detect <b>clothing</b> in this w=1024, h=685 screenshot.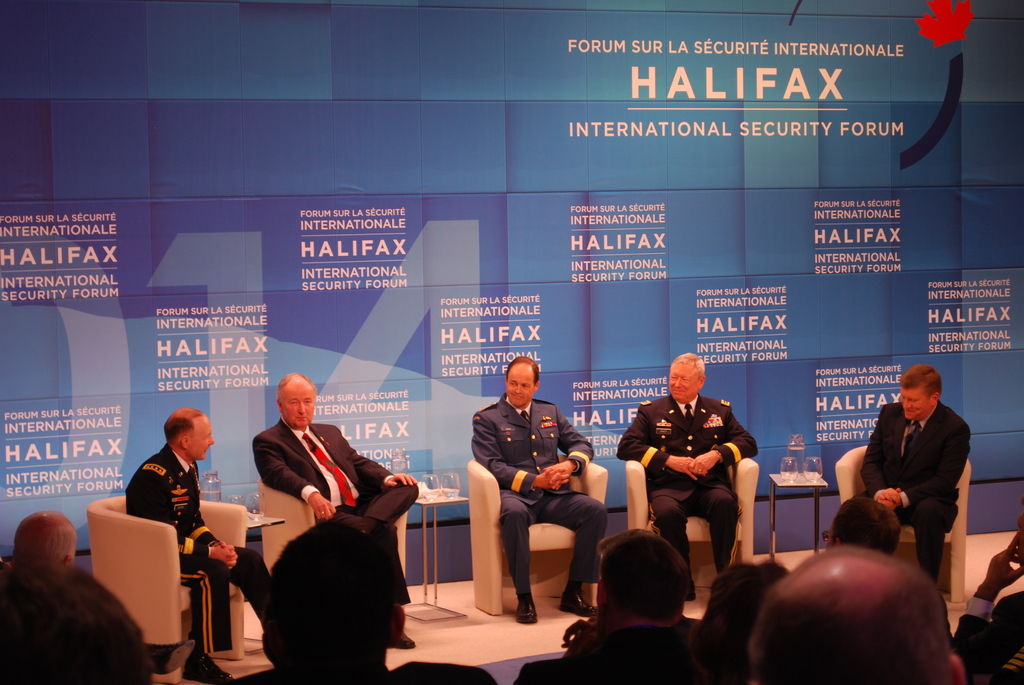
Detection: <region>0, 565, 156, 684</region>.
